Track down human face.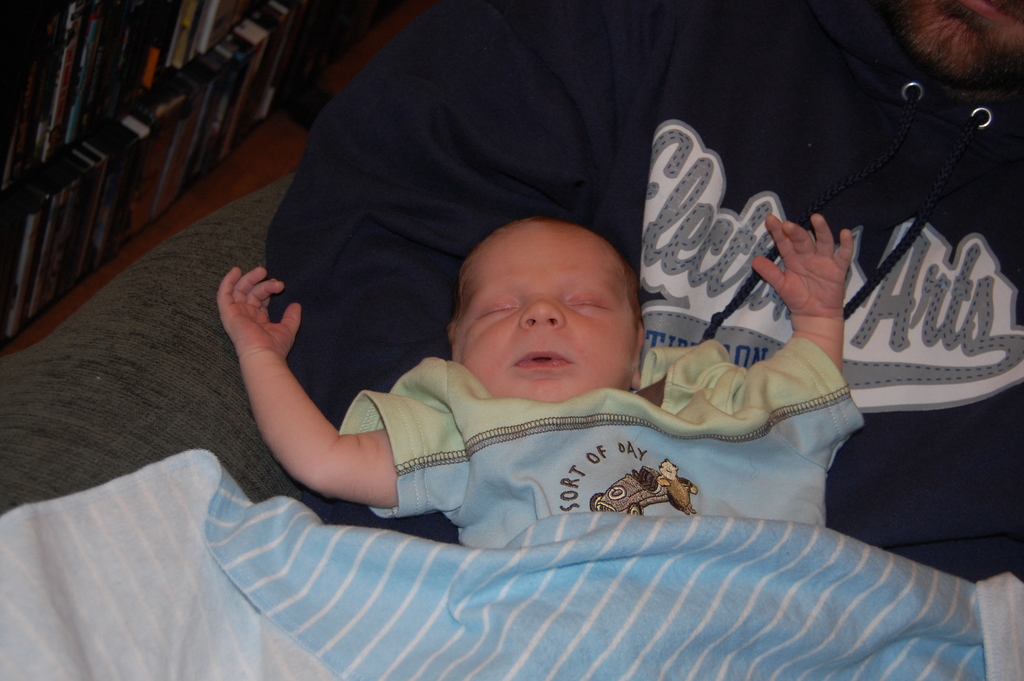
Tracked to <region>451, 218, 634, 401</region>.
